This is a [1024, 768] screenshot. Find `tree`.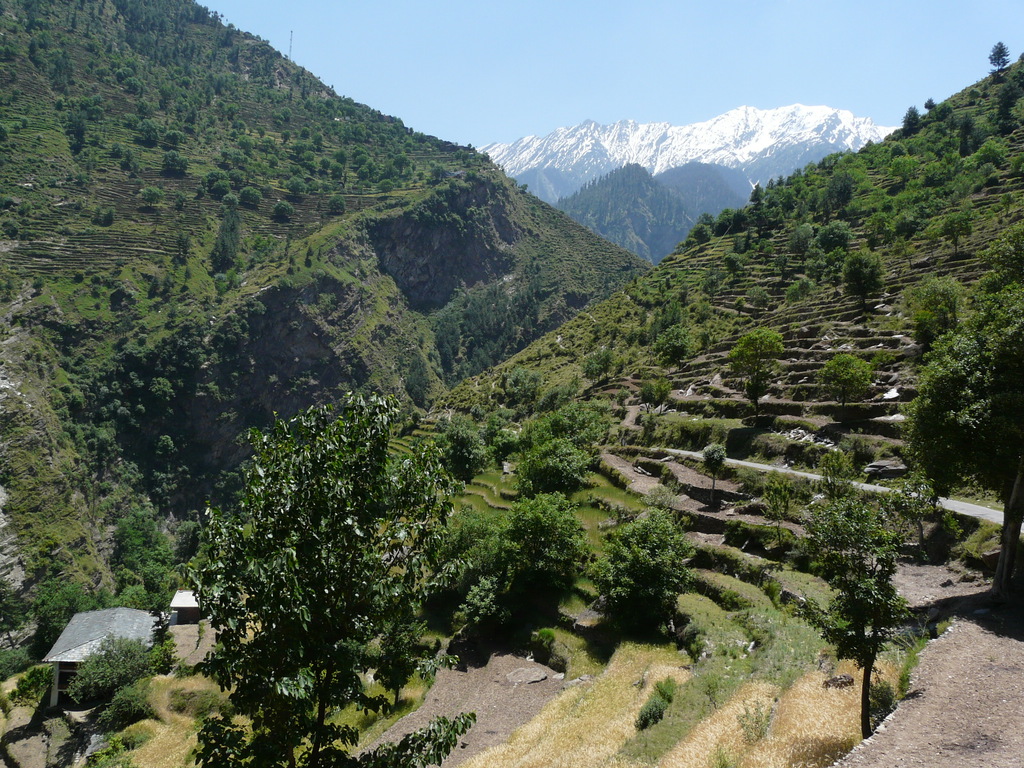
Bounding box: region(753, 466, 794, 566).
